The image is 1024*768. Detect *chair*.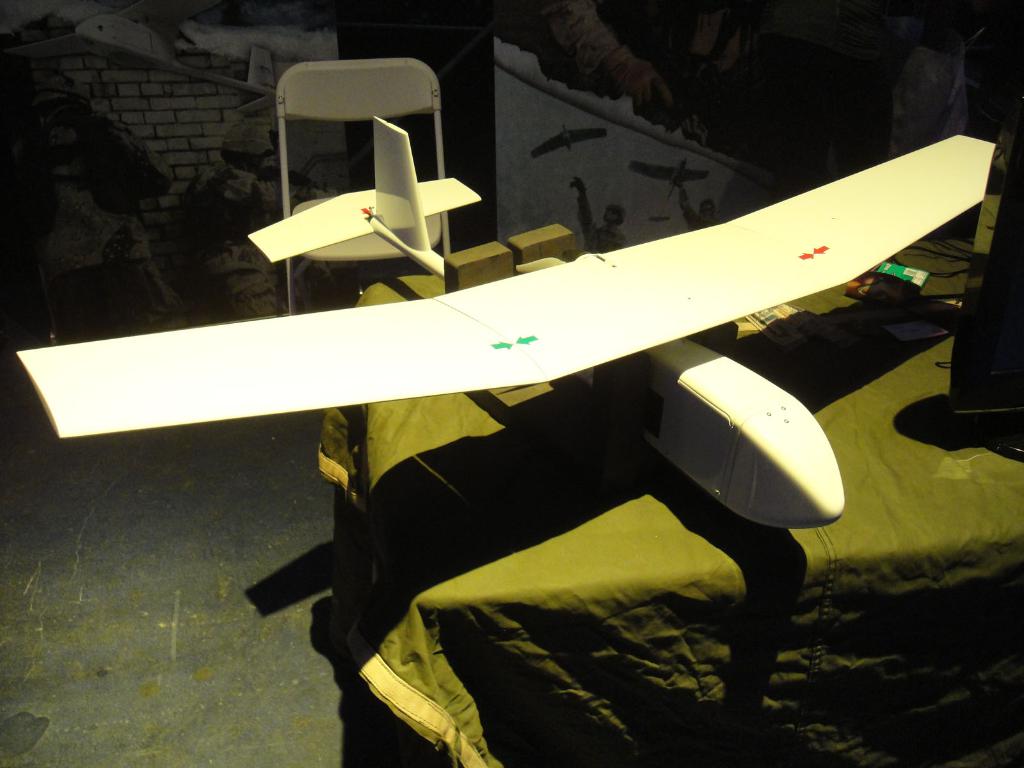
Detection: [x1=257, y1=51, x2=477, y2=306].
